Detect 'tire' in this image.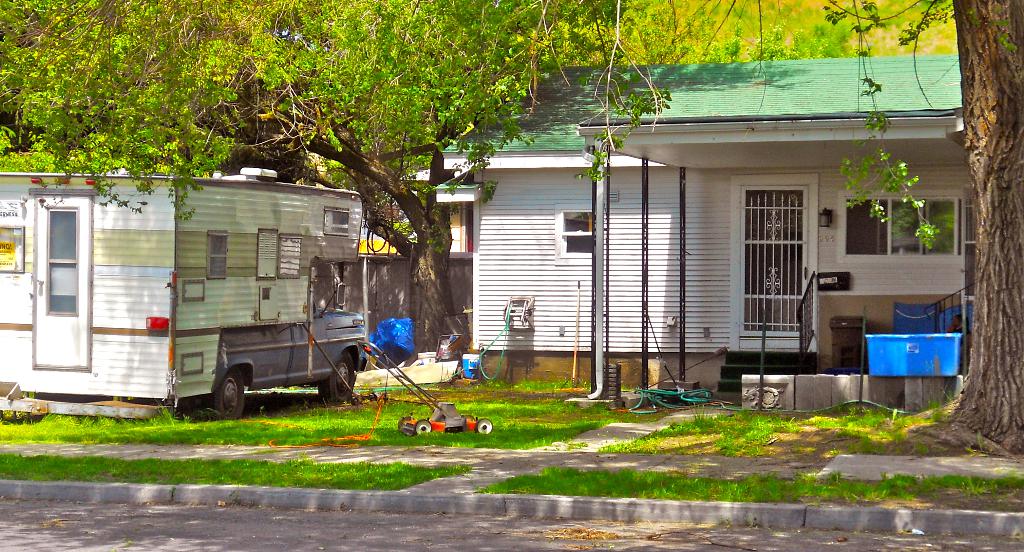
Detection: box(324, 353, 362, 398).
